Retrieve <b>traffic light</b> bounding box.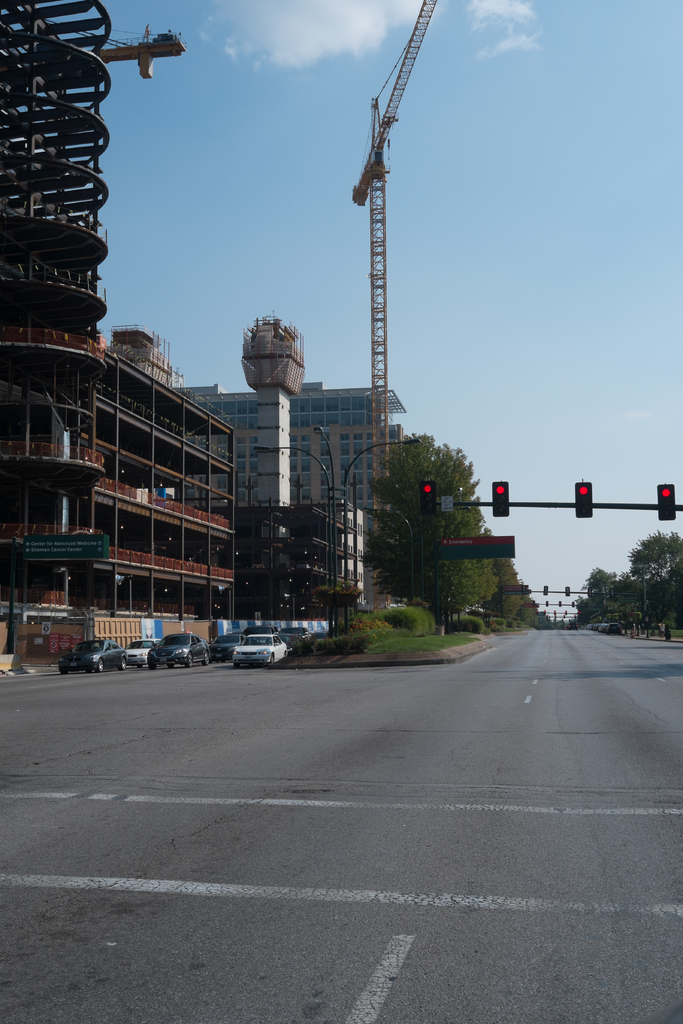
Bounding box: <box>572,601,574,608</box>.
